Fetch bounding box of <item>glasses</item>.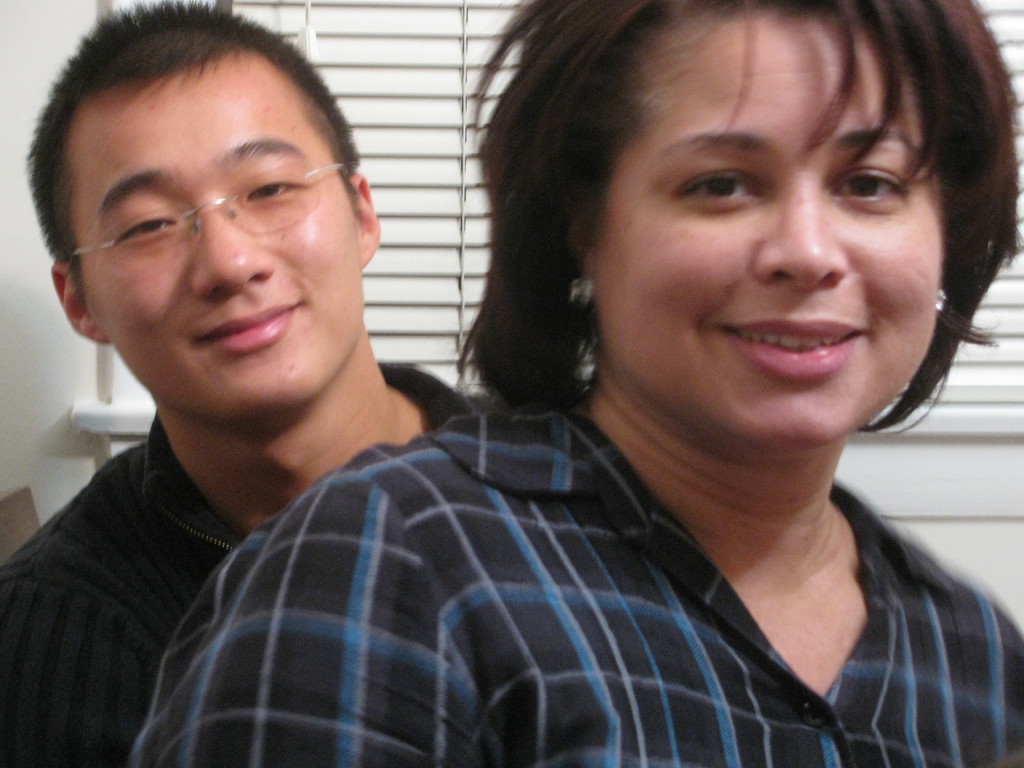
Bbox: 58:156:355:266.
